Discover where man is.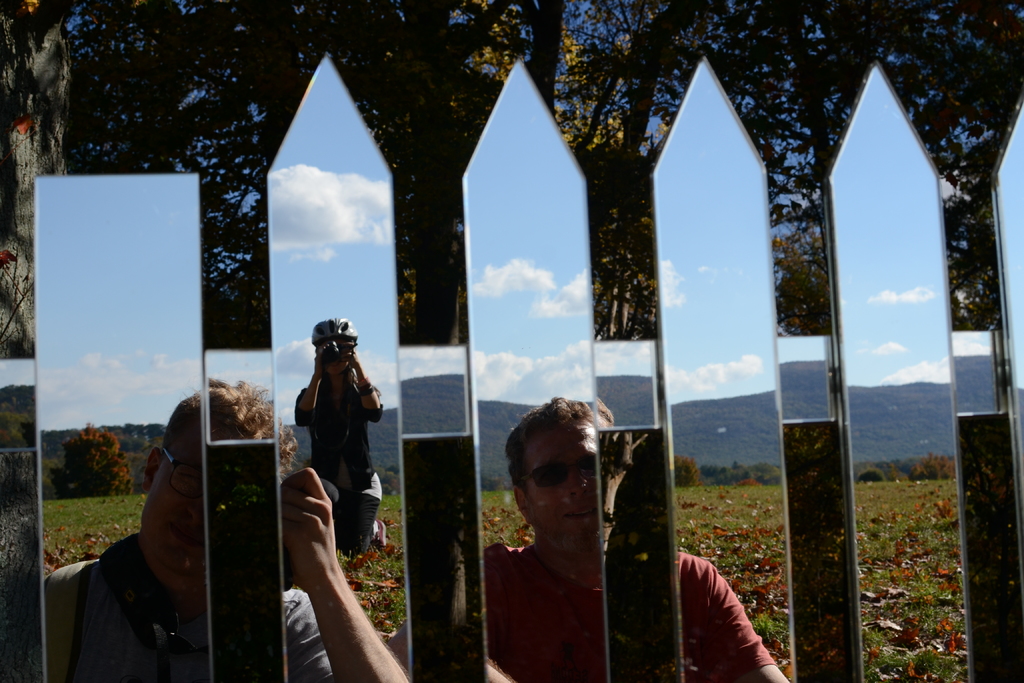
Discovered at [left=479, top=395, right=791, bottom=682].
